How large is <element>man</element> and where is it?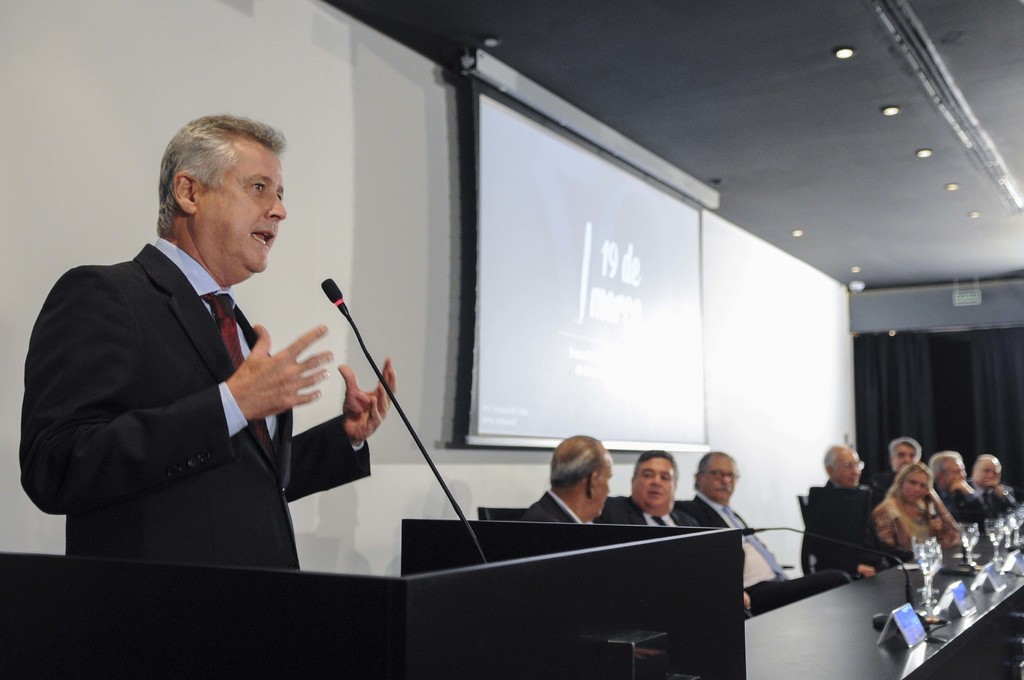
Bounding box: 806/439/893/578.
